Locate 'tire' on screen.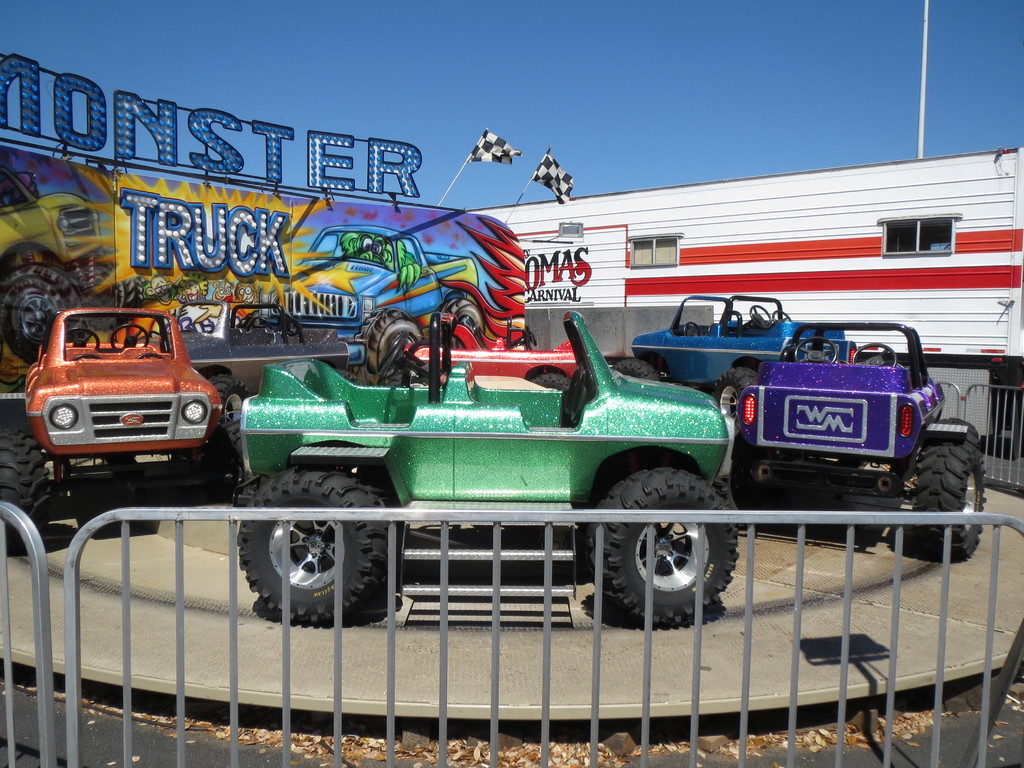
On screen at locate(71, 245, 143, 334).
